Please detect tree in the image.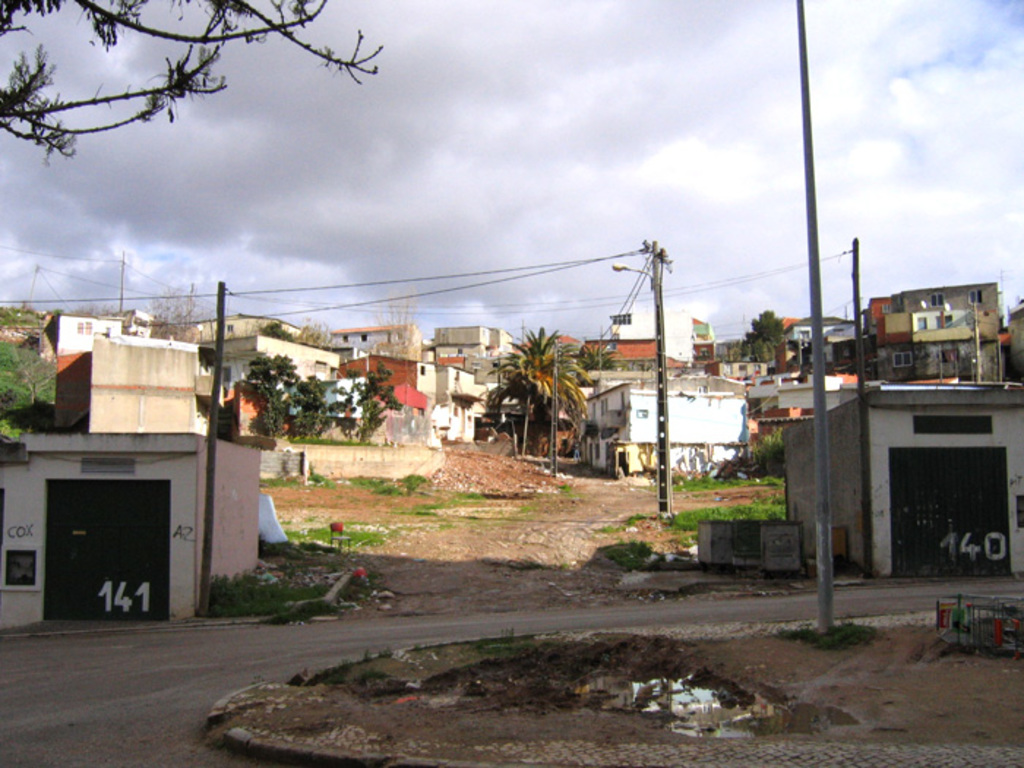
146/281/205/348.
